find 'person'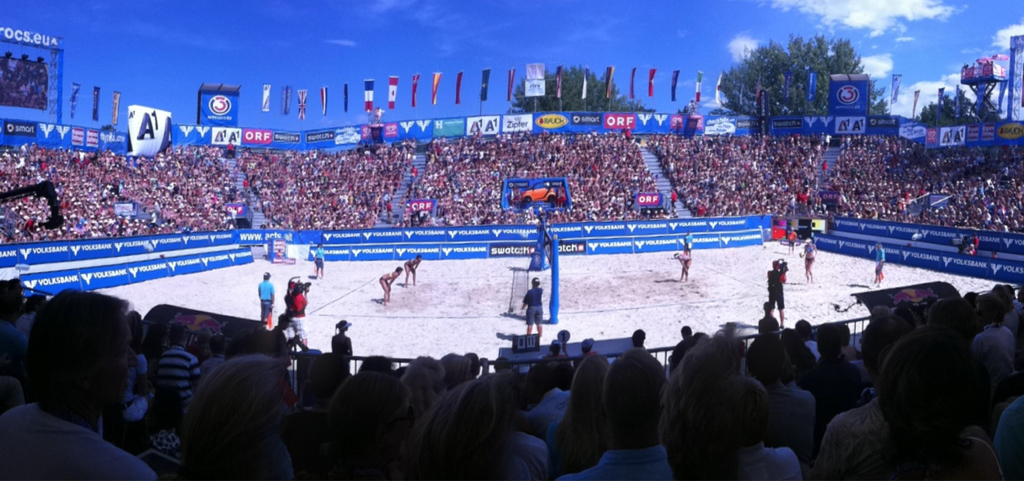
<bbox>282, 283, 308, 346</bbox>
